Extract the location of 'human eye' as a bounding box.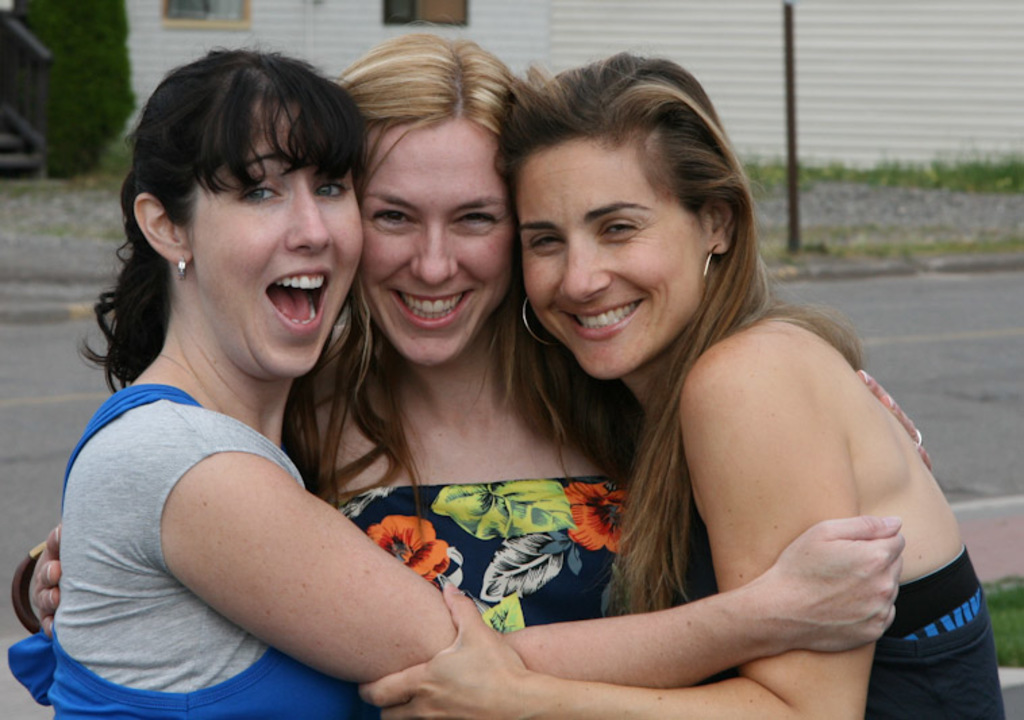
<bbox>311, 170, 353, 201</bbox>.
